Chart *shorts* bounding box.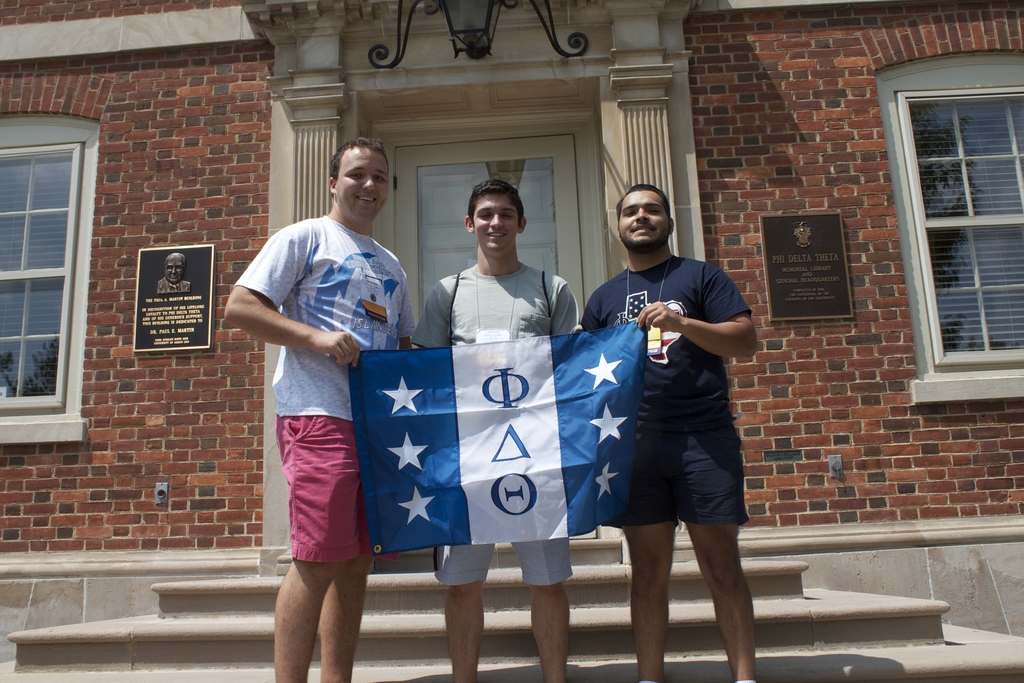
Charted: <box>259,417,372,578</box>.
